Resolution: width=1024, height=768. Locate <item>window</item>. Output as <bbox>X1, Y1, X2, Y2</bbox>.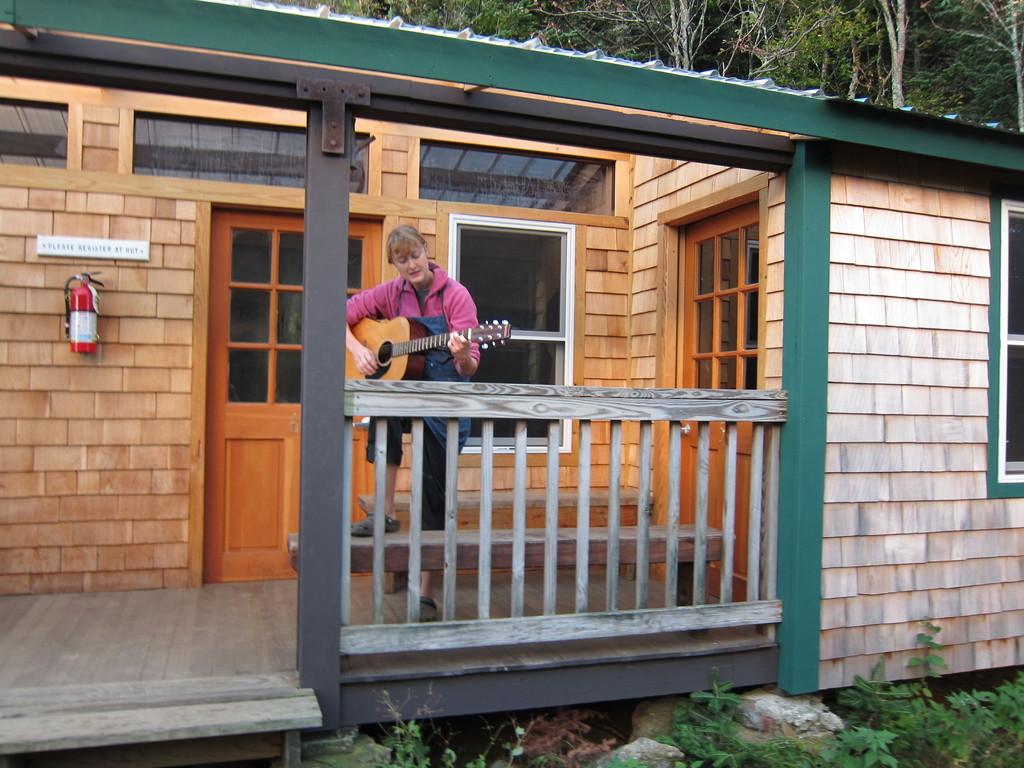
<bbox>424, 139, 618, 213</bbox>.
